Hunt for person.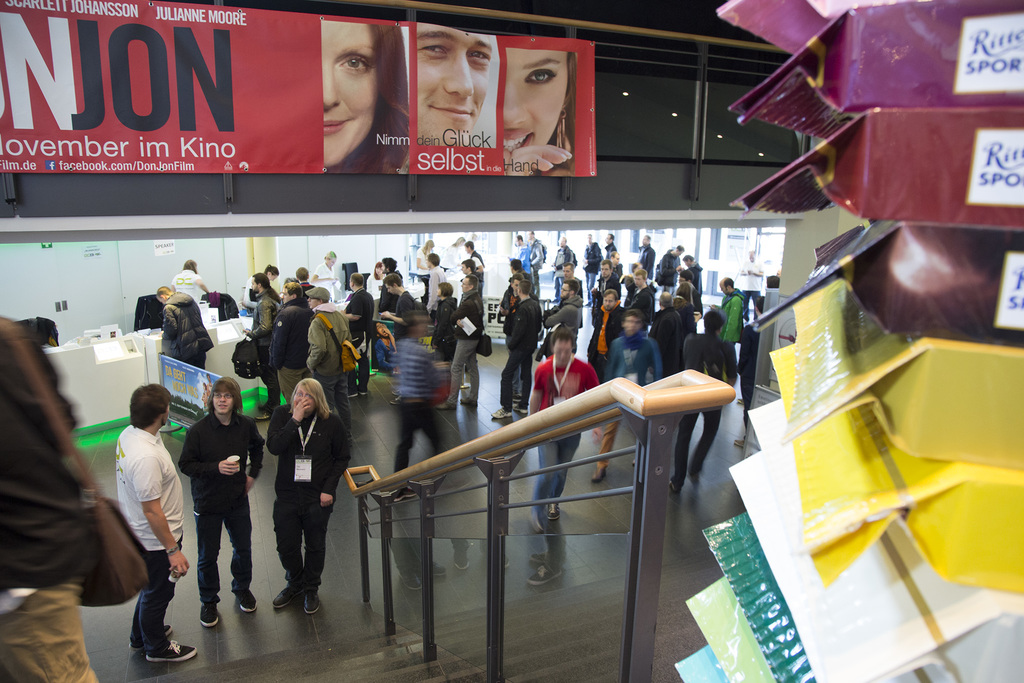
Hunted down at rect(176, 374, 266, 625).
